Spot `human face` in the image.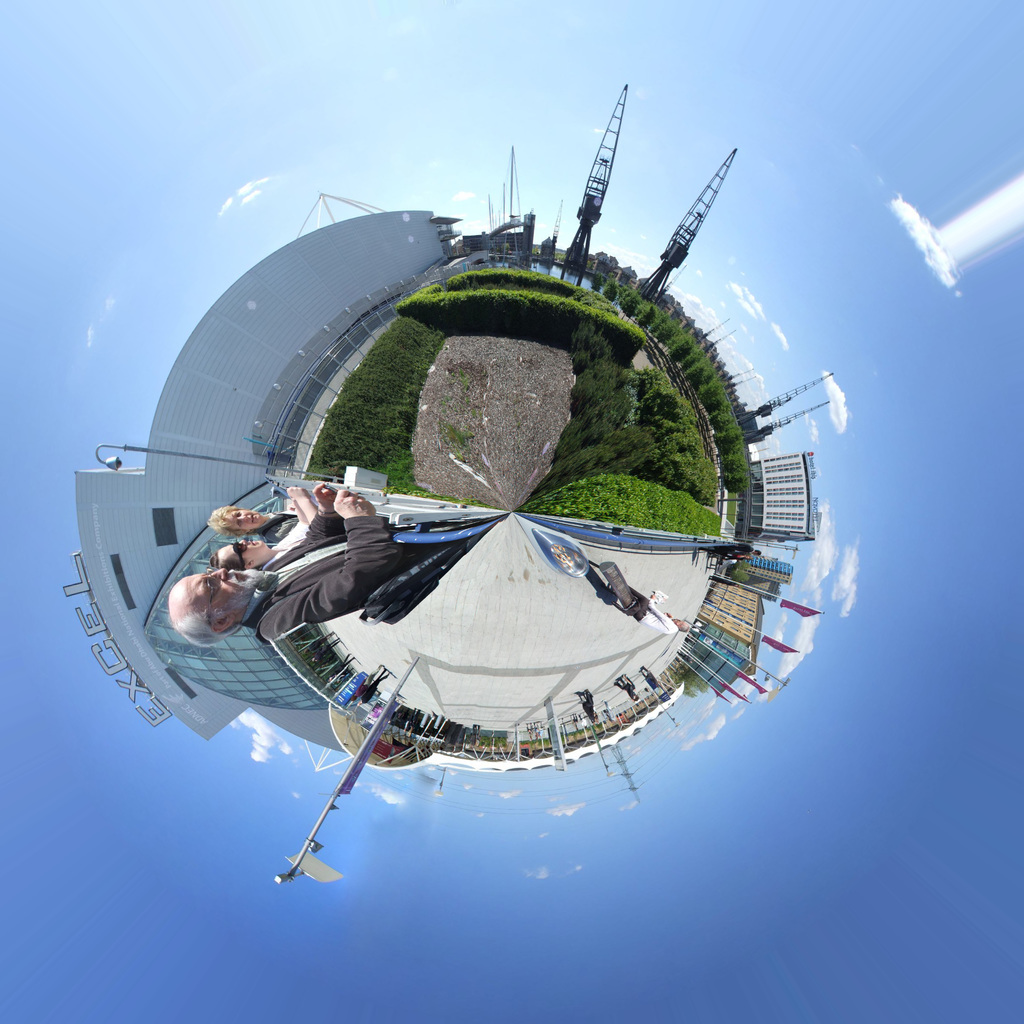
`human face` found at [x1=178, y1=568, x2=260, y2=611].
